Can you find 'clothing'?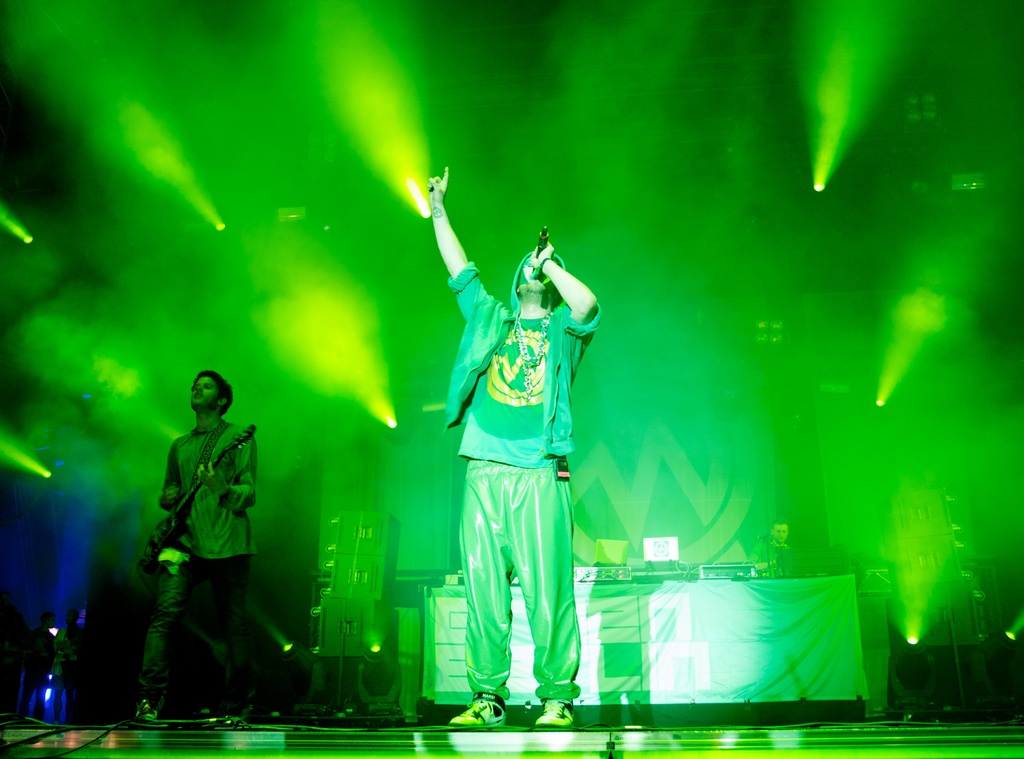
Yes, bounding box: 422/225/603/696.
